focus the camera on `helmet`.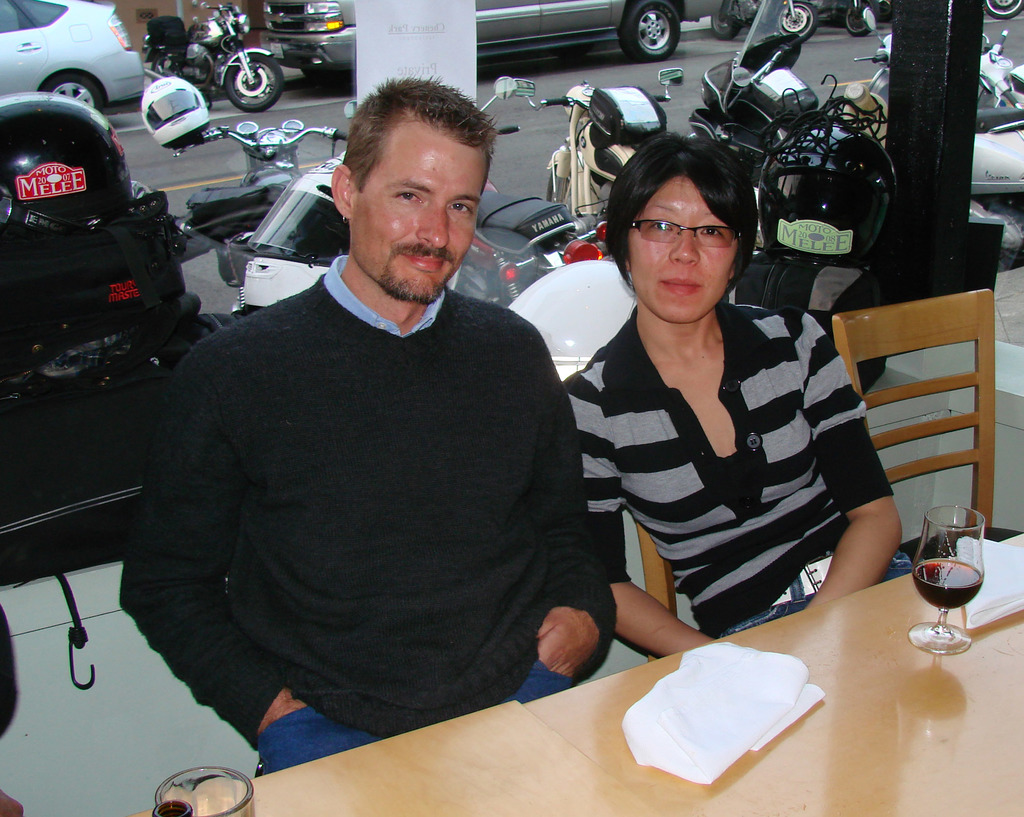
Focus region: [756, 120, 897, 268].
